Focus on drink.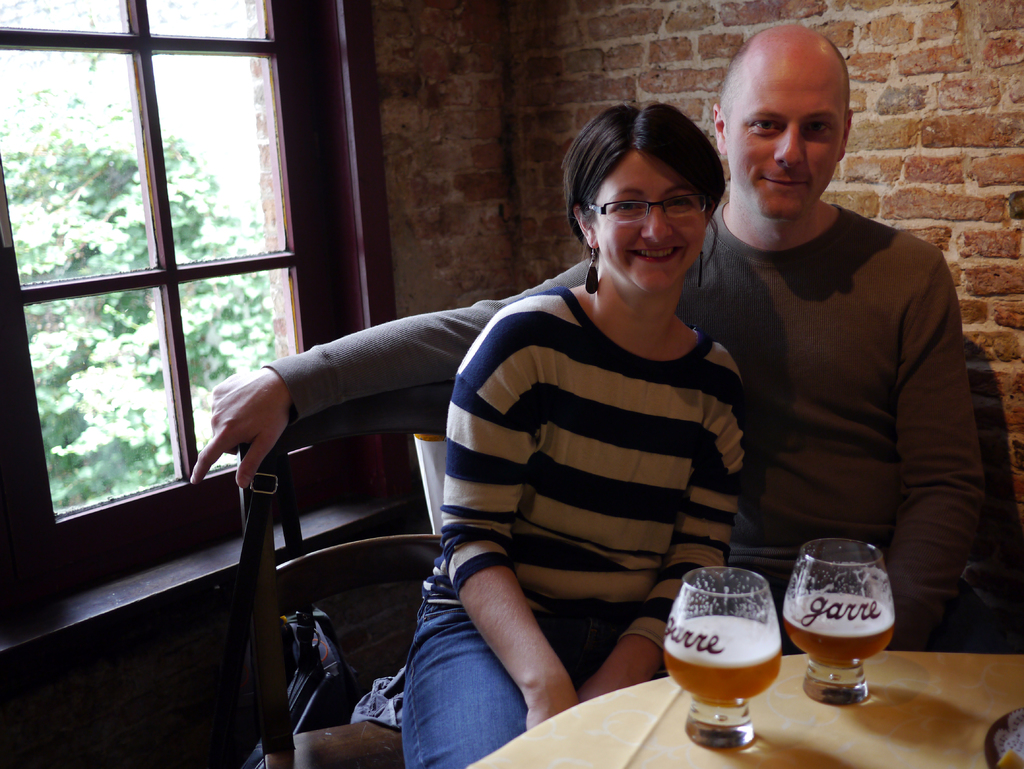
Focused at (670, 583, 793, 746).
